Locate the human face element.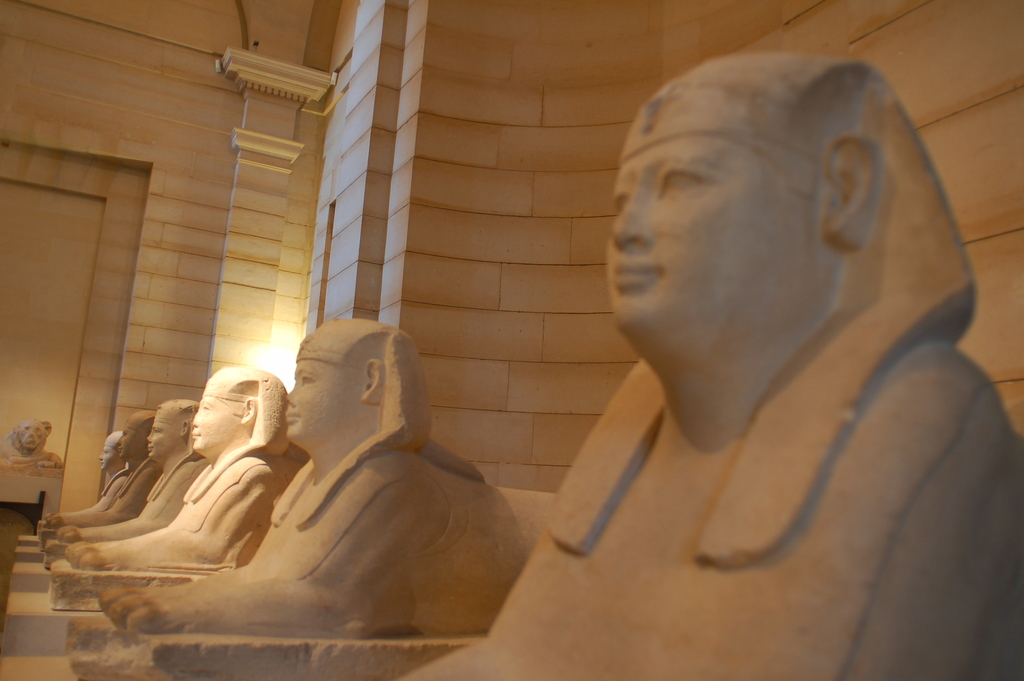
Element bbox: locate(282, 360, 360, 443).
